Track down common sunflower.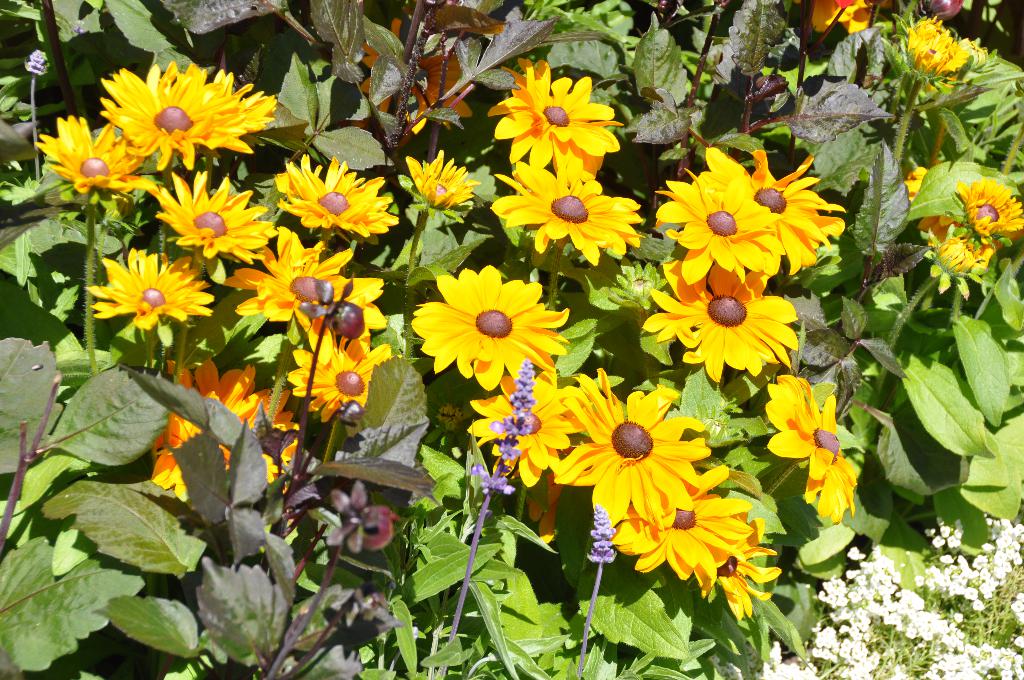
Tracked to bbox=(410, 261, 570, 389).
